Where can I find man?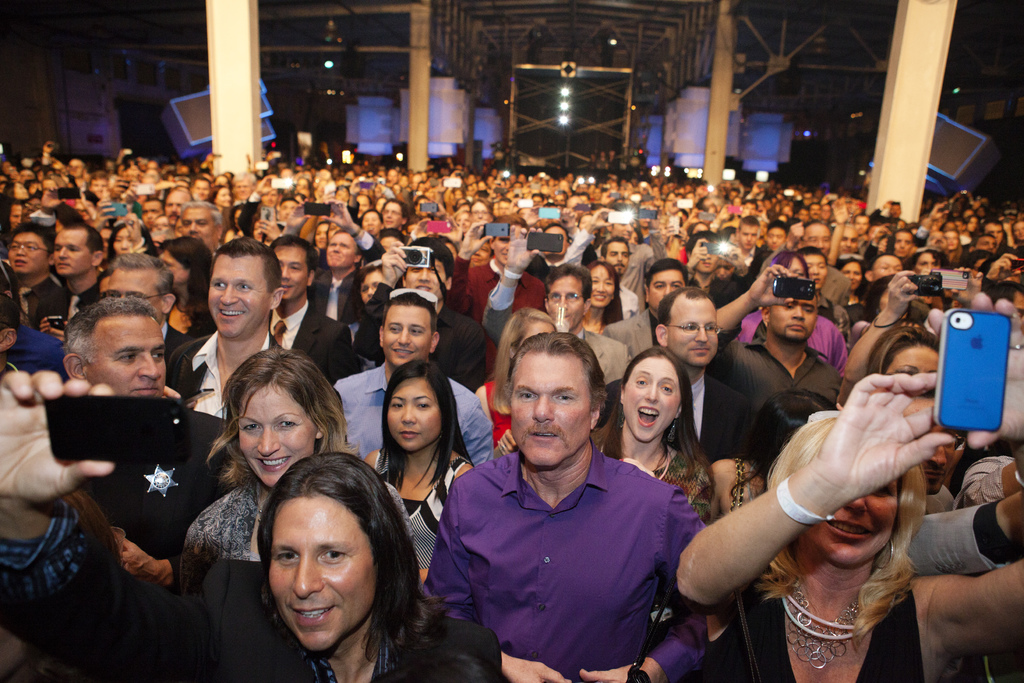
You can find it at [x1=601, y1=255, x2=689, y2=352].
